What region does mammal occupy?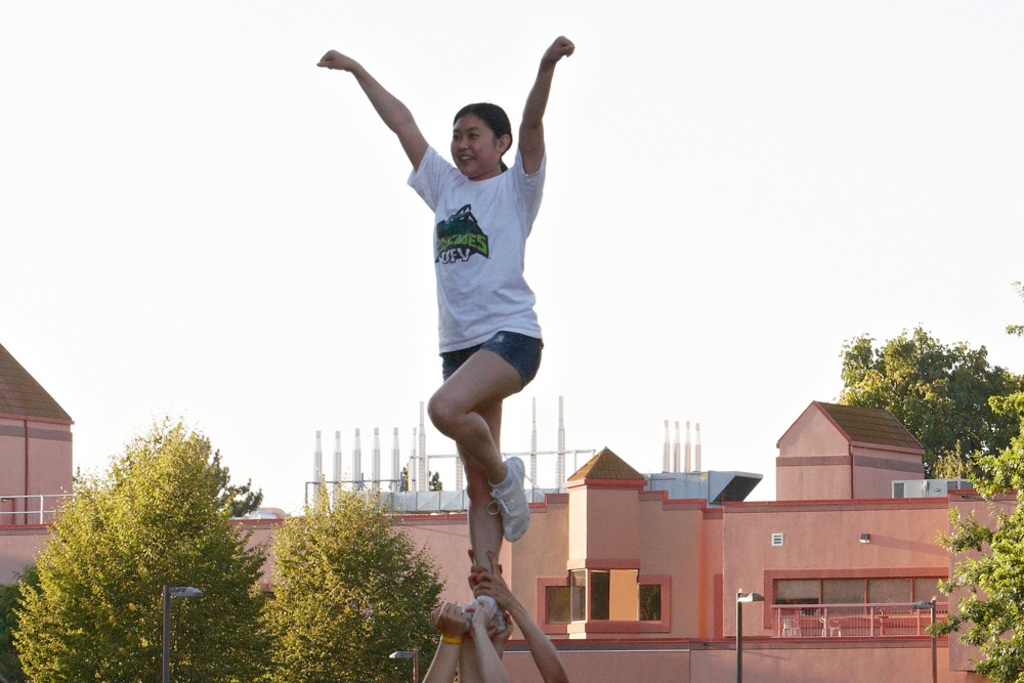
470,599,511,682.
